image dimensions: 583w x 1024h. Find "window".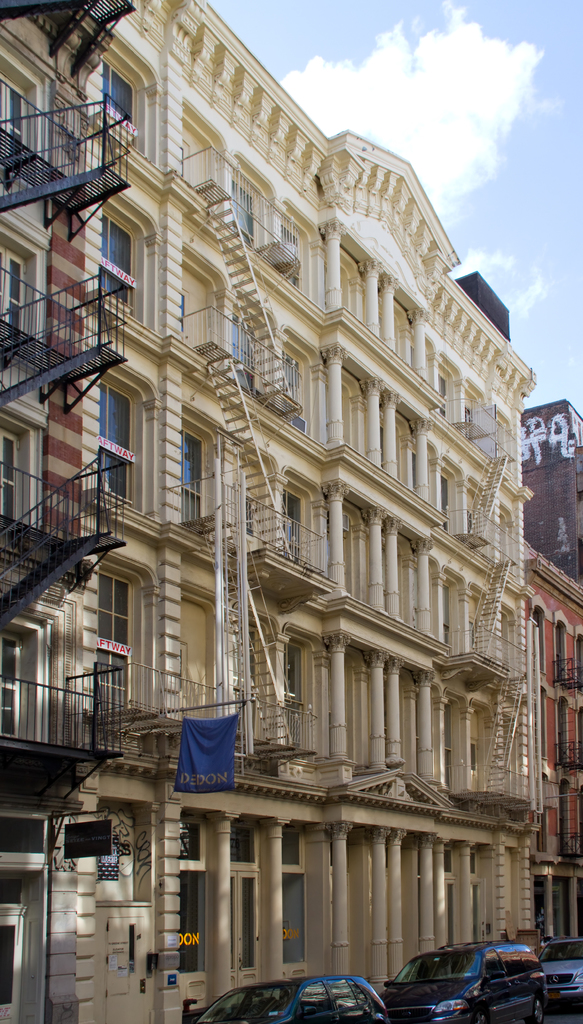
100 57 135 130.
